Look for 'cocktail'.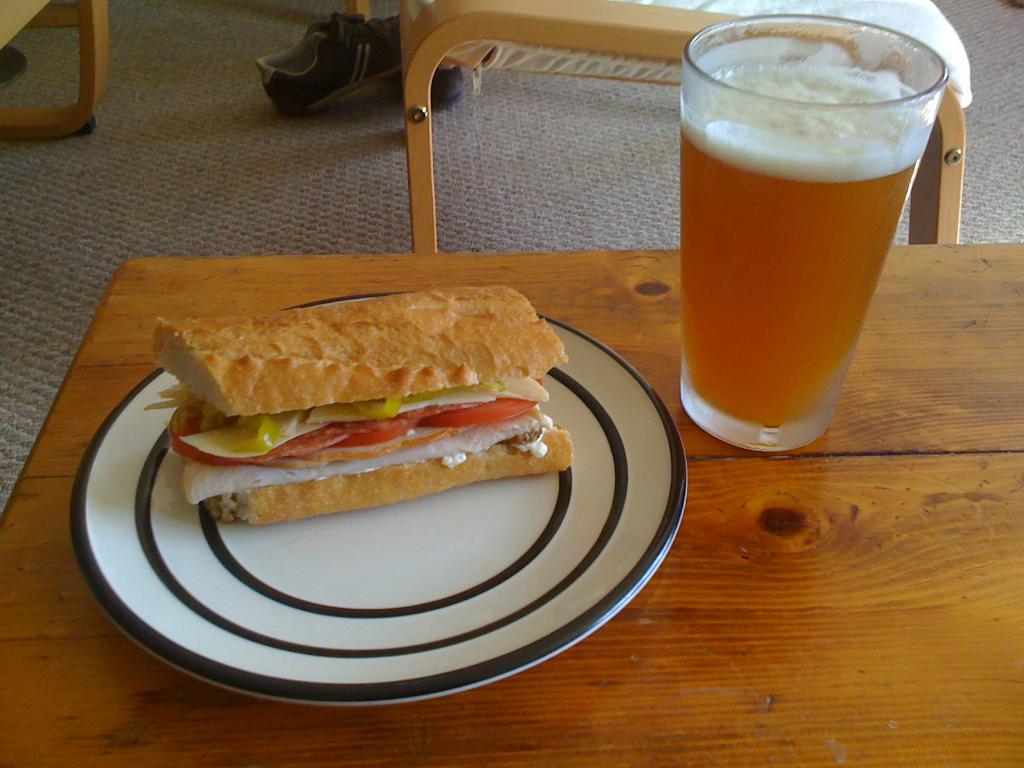
Found: 679 23 952 445.
